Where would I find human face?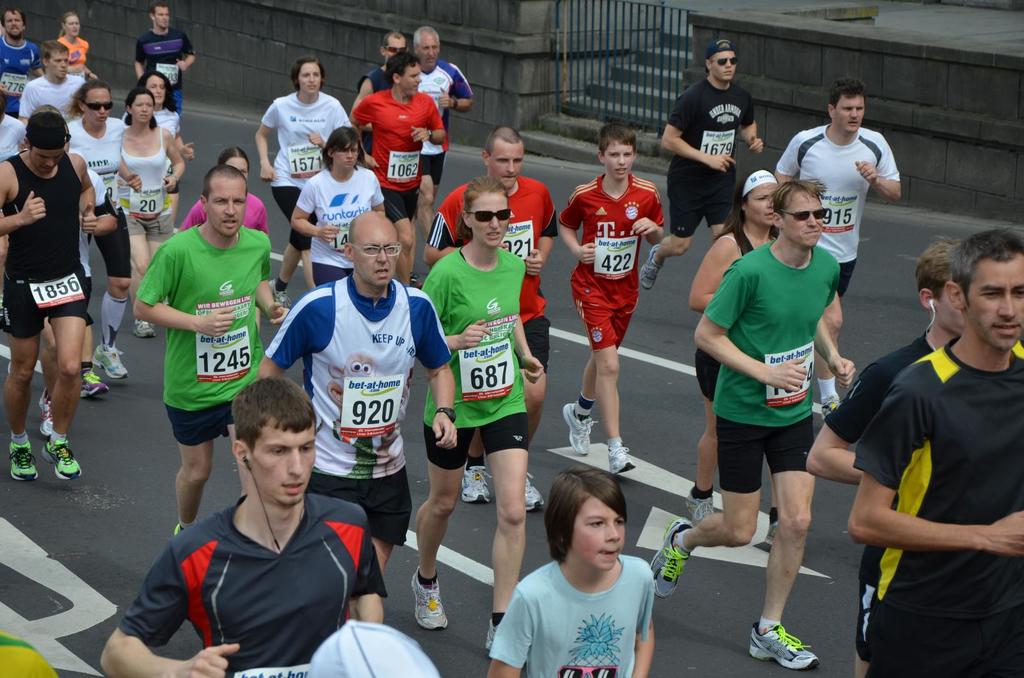
At bbox(469, 193, 512, 246).
